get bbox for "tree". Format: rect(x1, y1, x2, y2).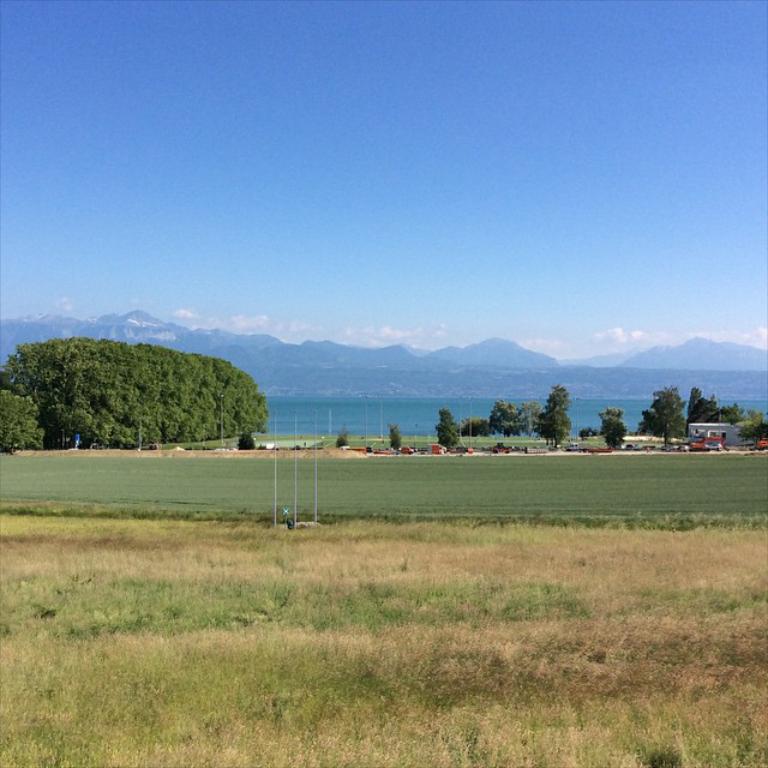
rect(595, 408, 629, 449).
